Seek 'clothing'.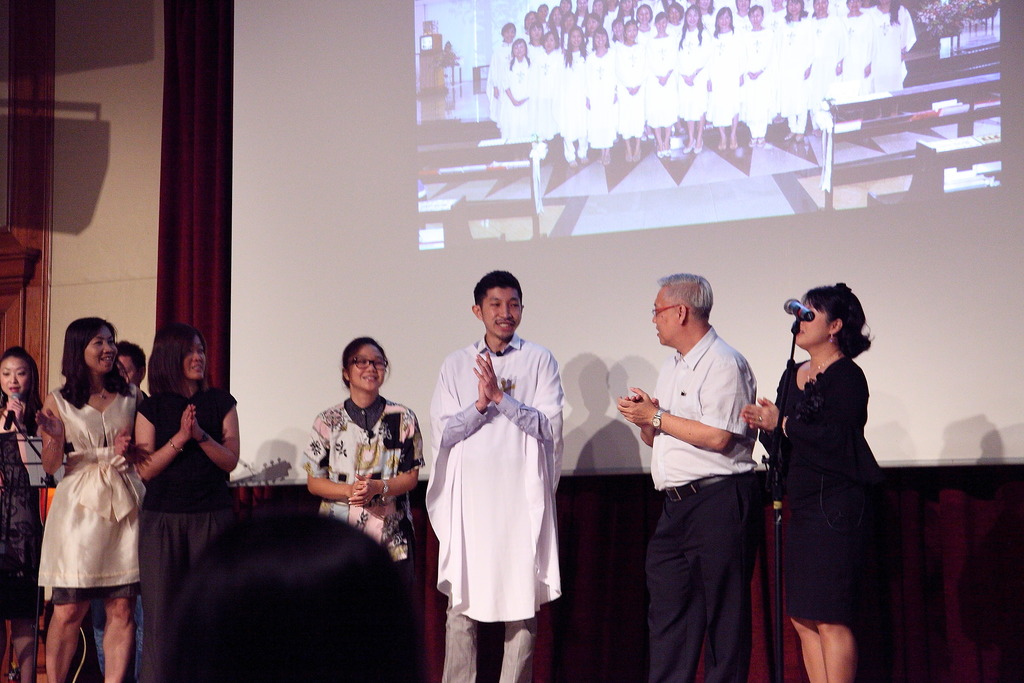
<box>642,325,763,682</box>.
